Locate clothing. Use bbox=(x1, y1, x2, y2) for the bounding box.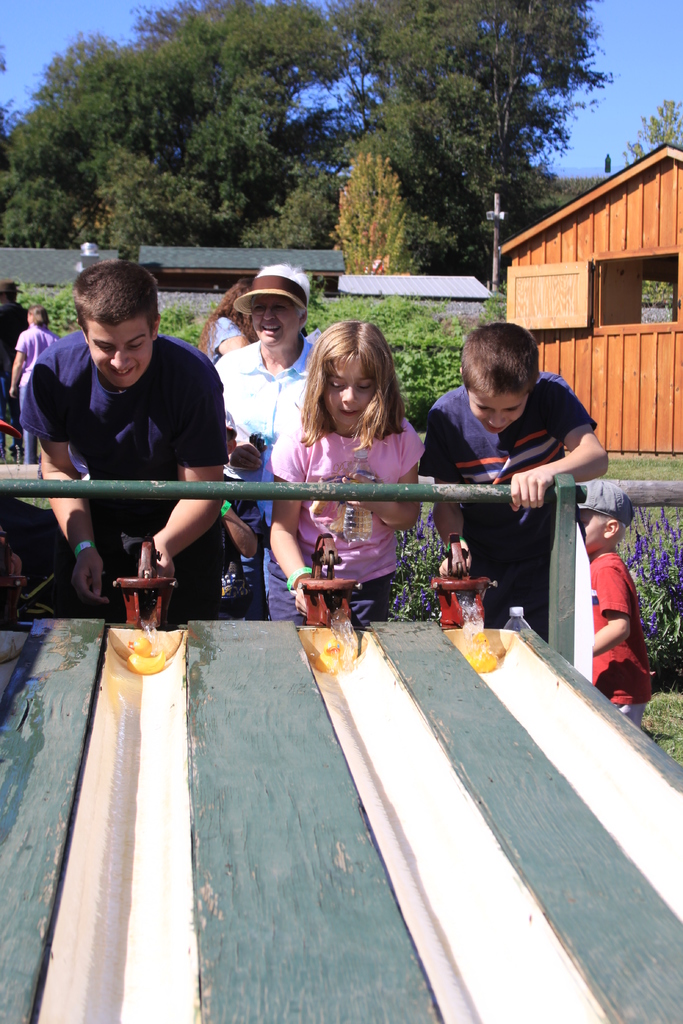
bbox=(212, 338, 310, 618).
